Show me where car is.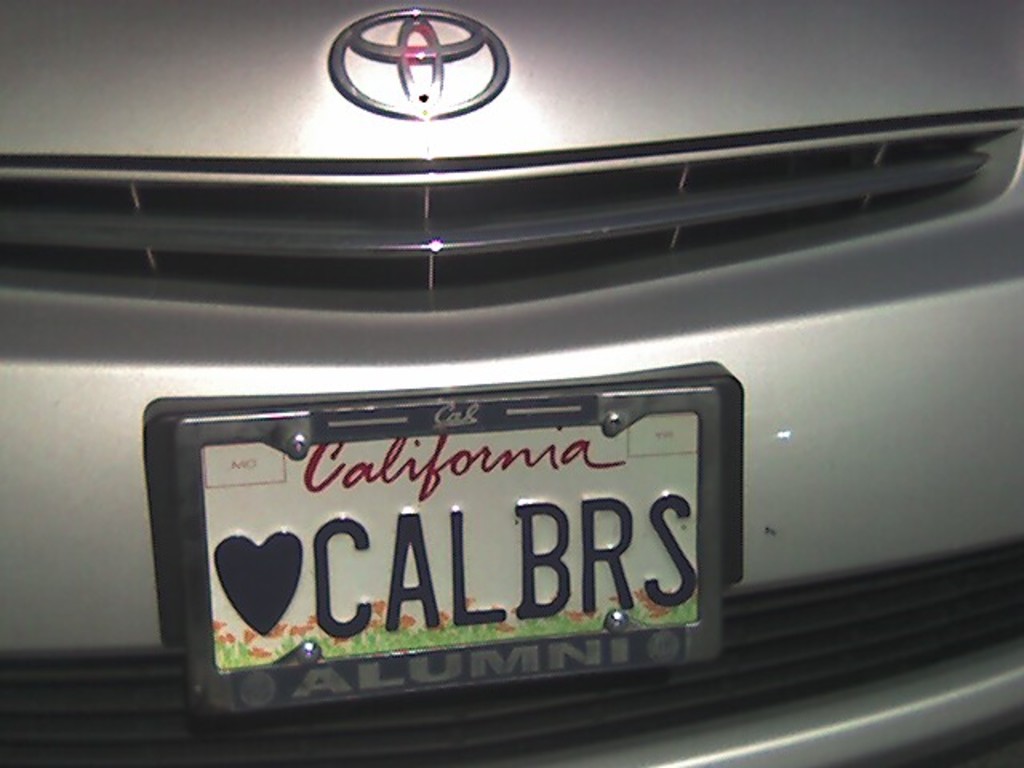
car is at BBox(0, 0, 1022, 766).
